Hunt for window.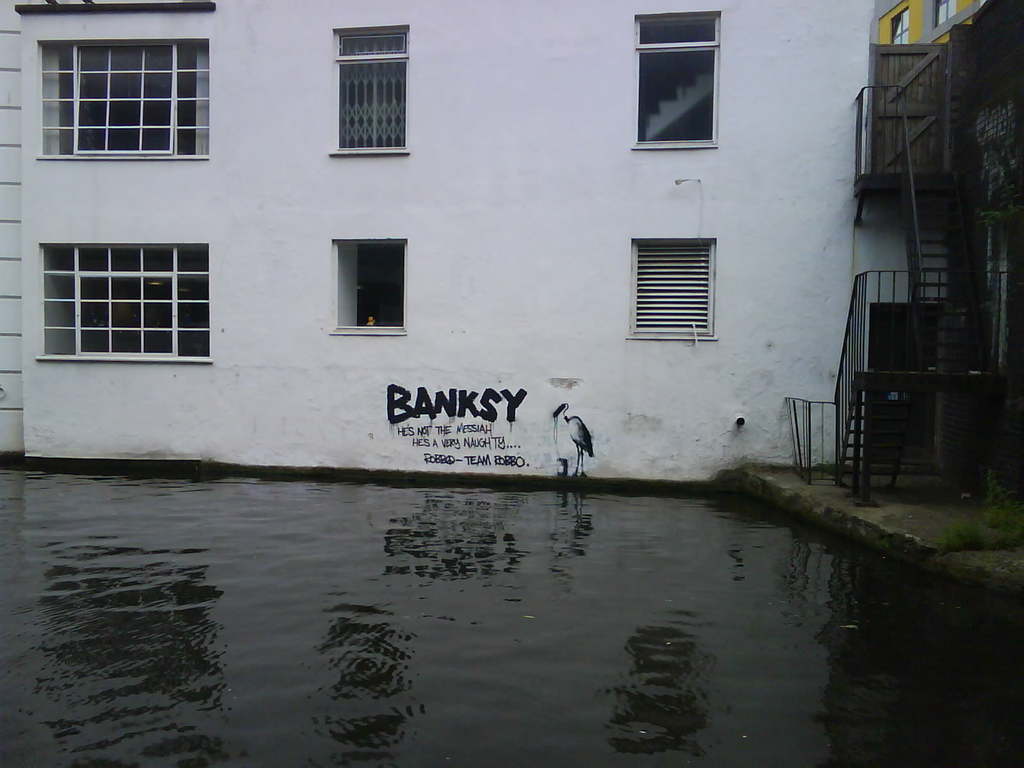
Hunted down at locate(330, 27, 412, 157).
